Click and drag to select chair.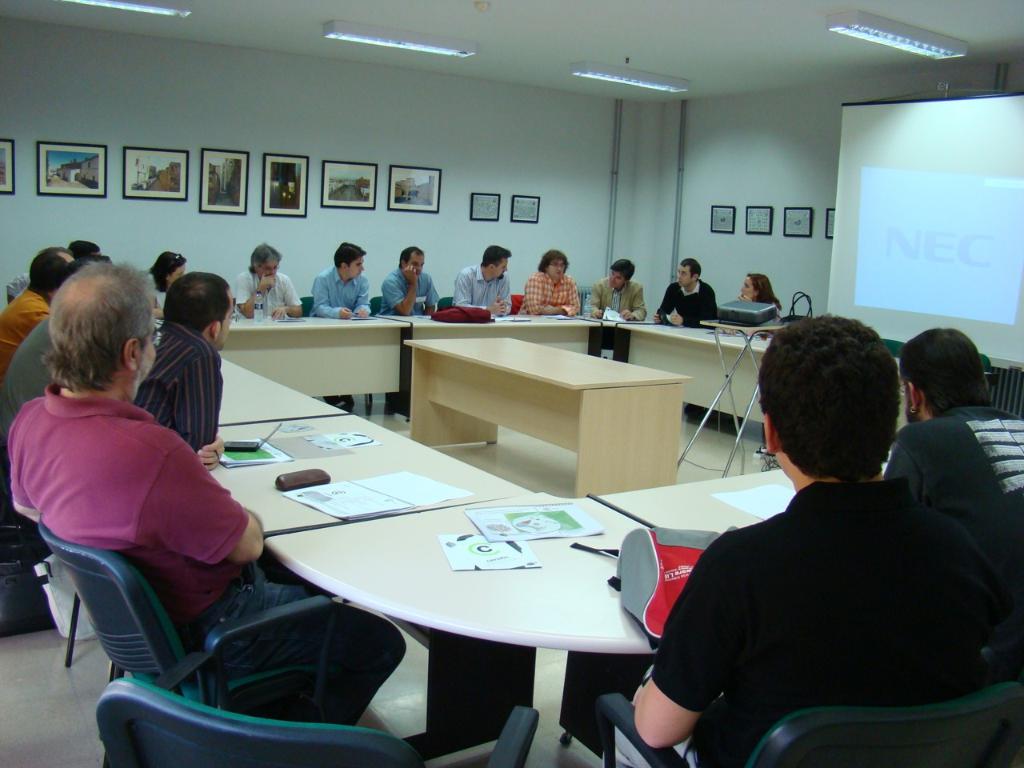
Selection: [x1=97, y1=677, x2=542, y2=767].
